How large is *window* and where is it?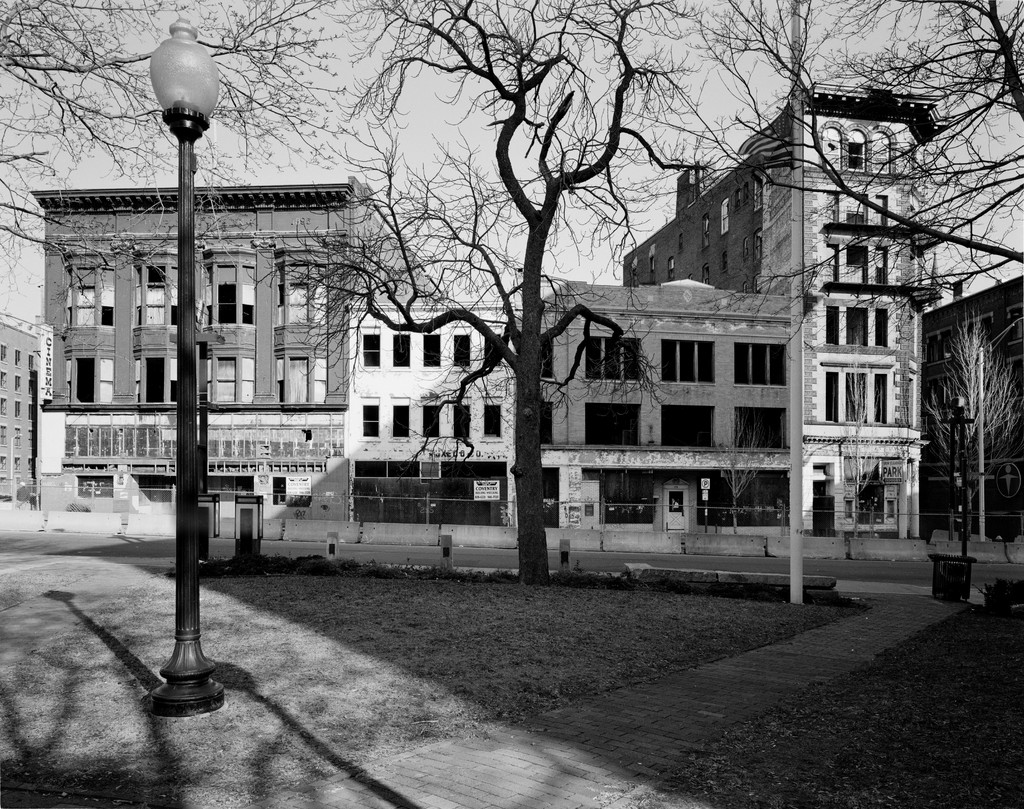
Bounding box: rect(648, 247, 653, 284).
